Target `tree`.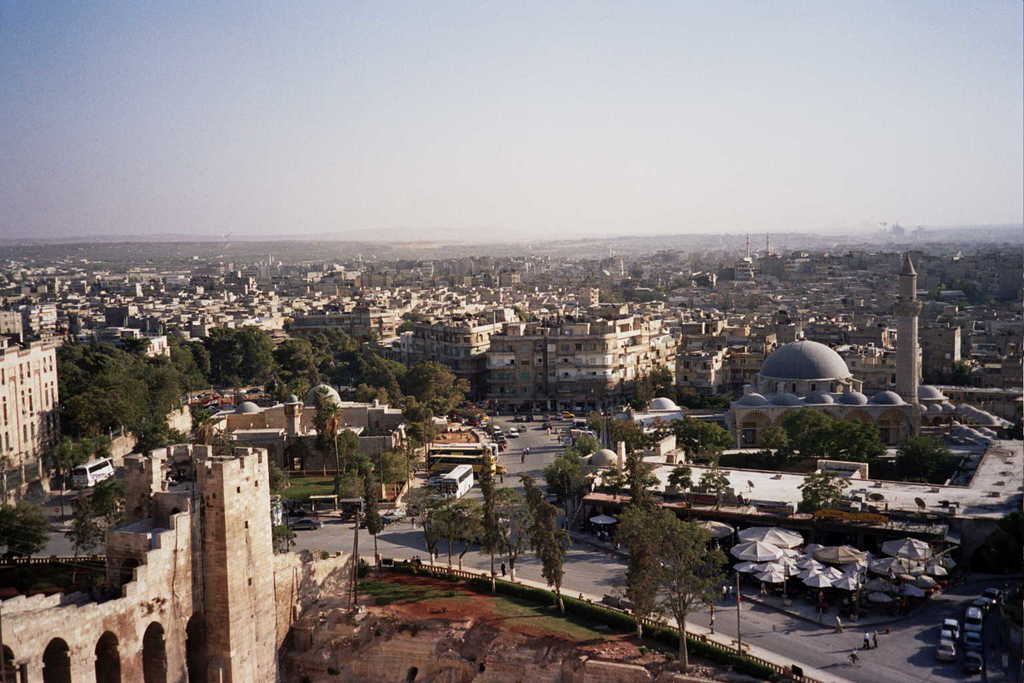
Target region: bbox(408, 490, 442, 559).
